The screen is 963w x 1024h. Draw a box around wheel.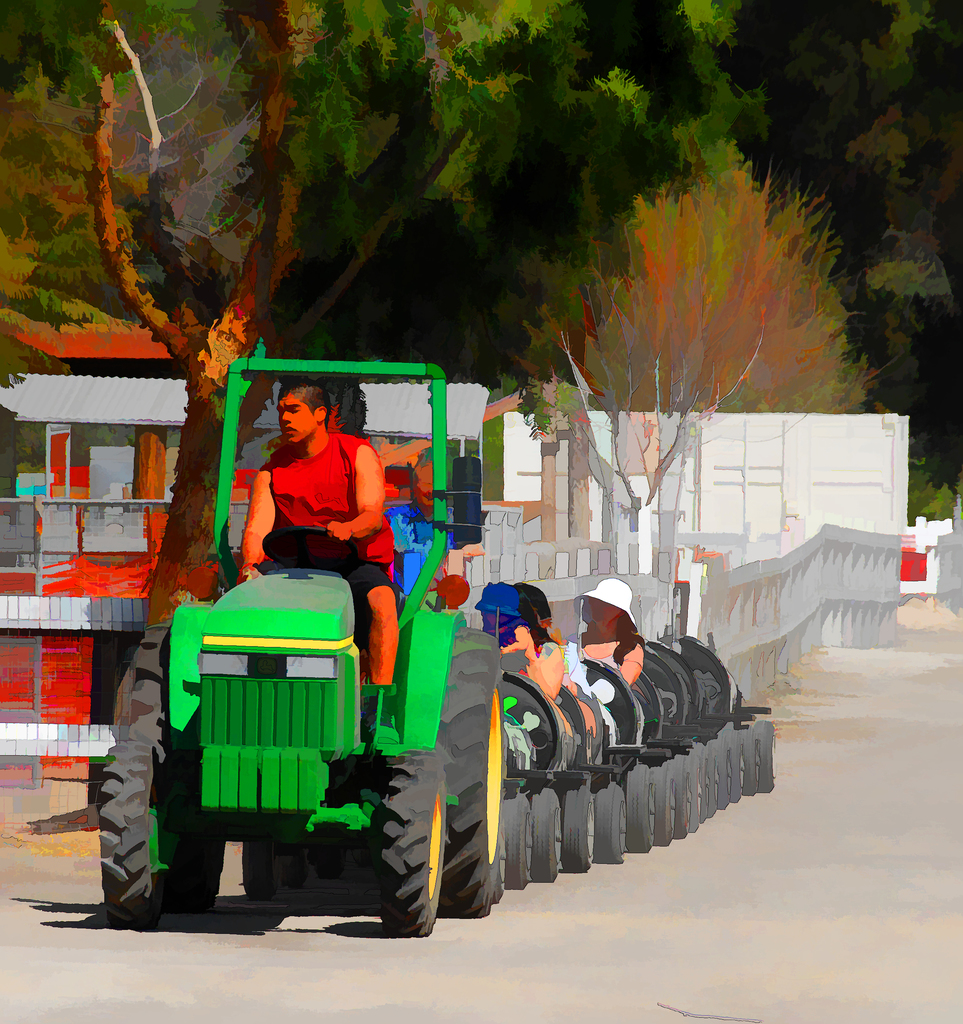
(left=435, top=627, right=503, bottom=917).
